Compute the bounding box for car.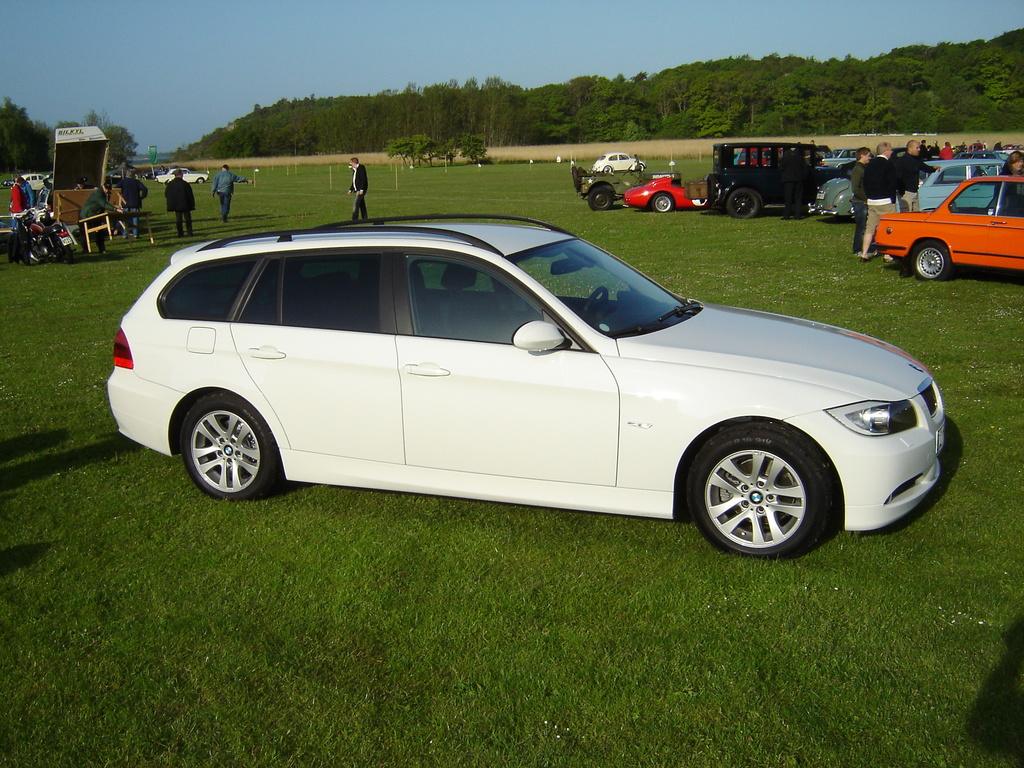
bbox=[25, 172, 49, 189].
